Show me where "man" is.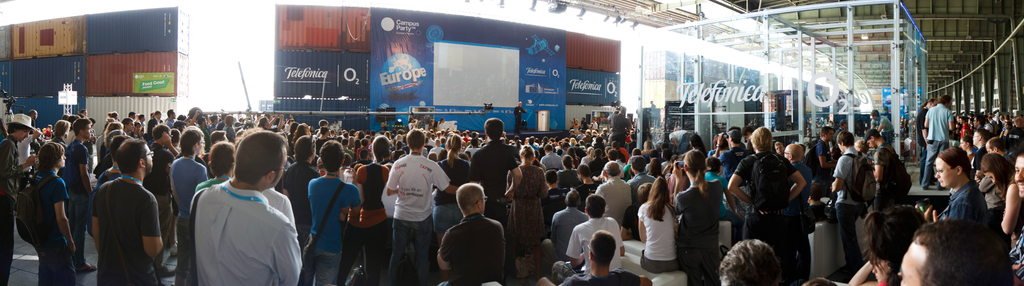
"man" is at <region>169, 123, 209, 285</region>.
